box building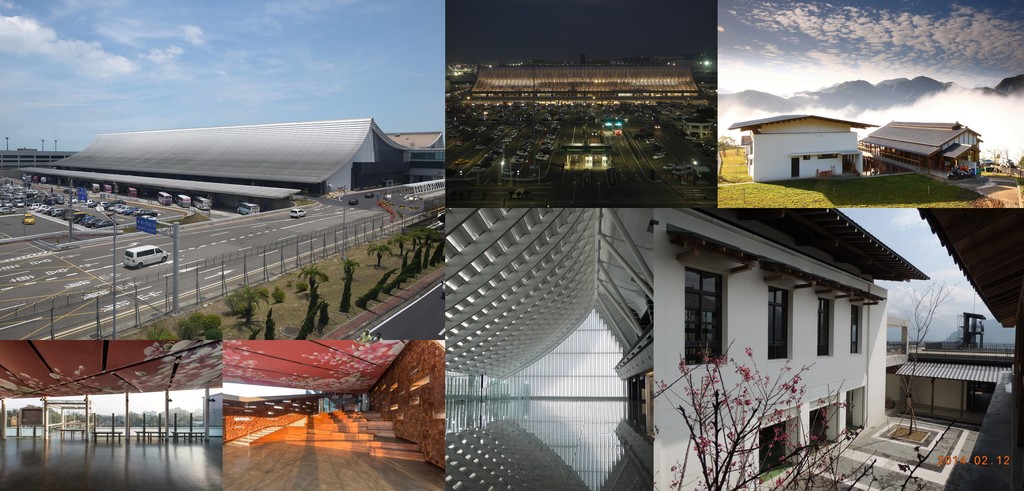
(left=385, top=131, right=444, bottom=160)
